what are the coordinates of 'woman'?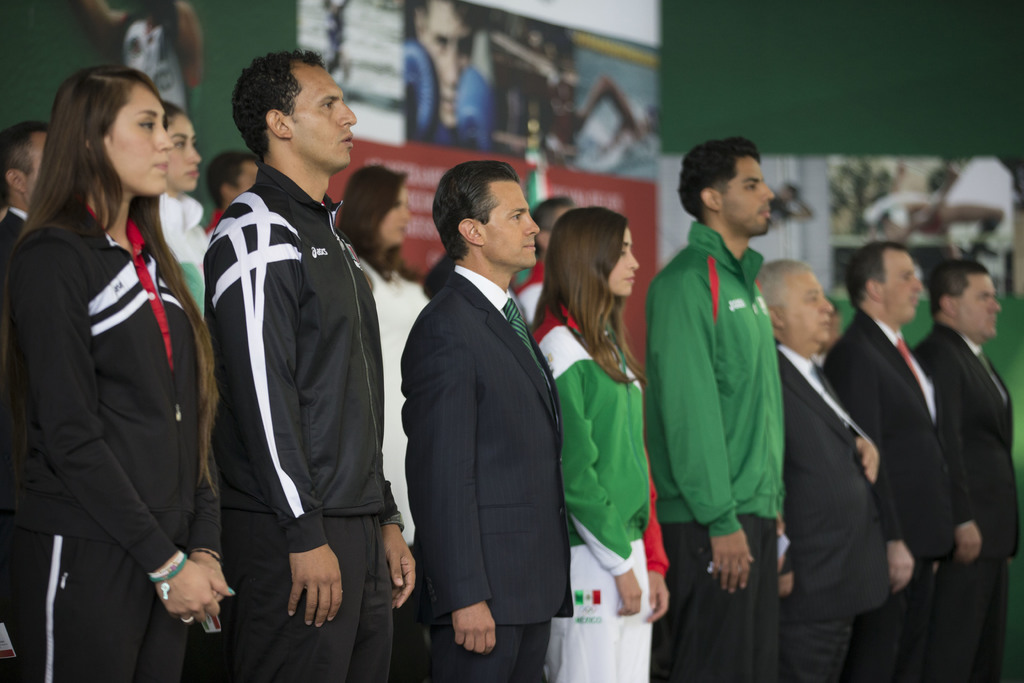
32/37/207/682.
